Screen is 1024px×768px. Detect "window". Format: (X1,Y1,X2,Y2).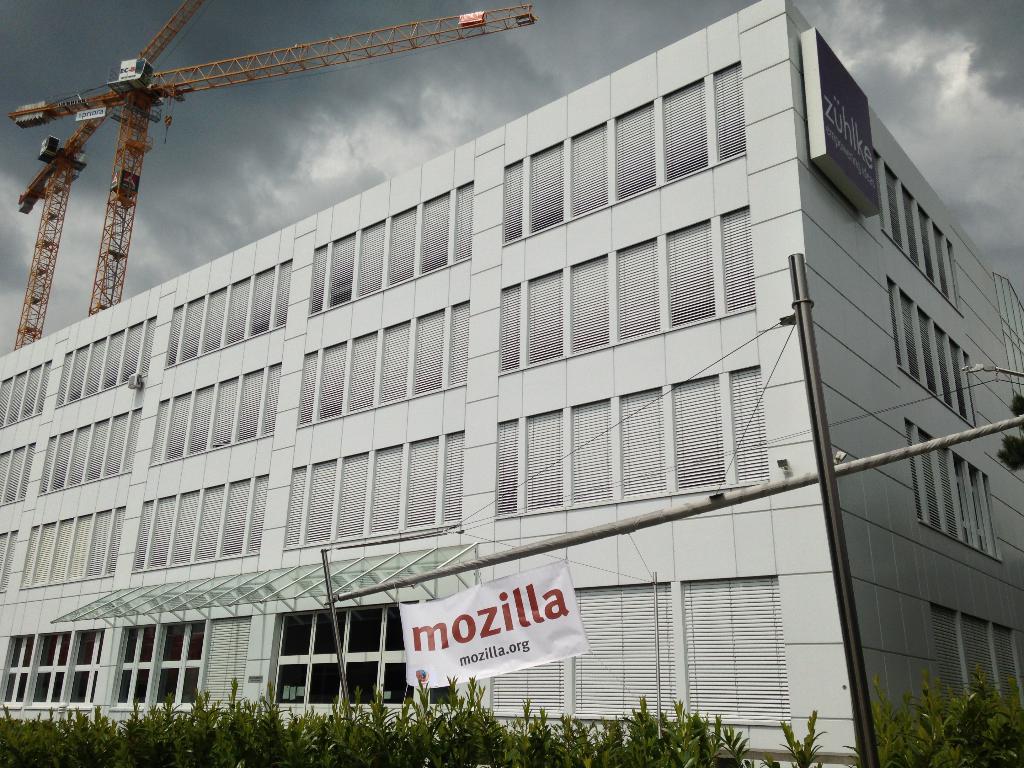
(337,456,372,545).
